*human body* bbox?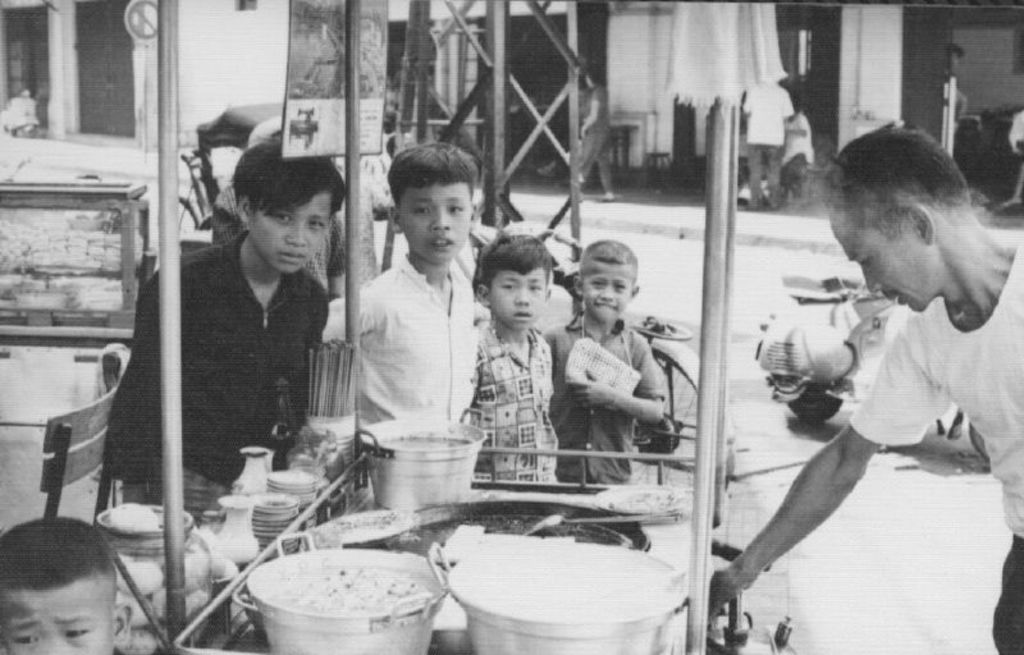
[x1=704, y1=118, x2=1023, y2=646]
